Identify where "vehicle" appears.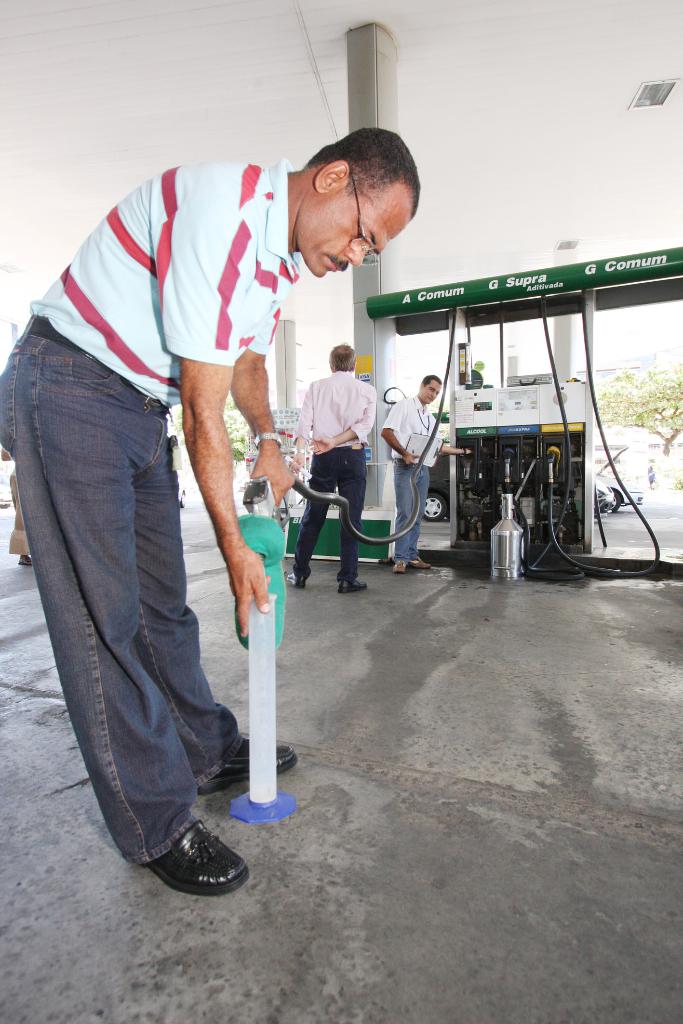
Appears at <box>424,444,614,526</box>.
